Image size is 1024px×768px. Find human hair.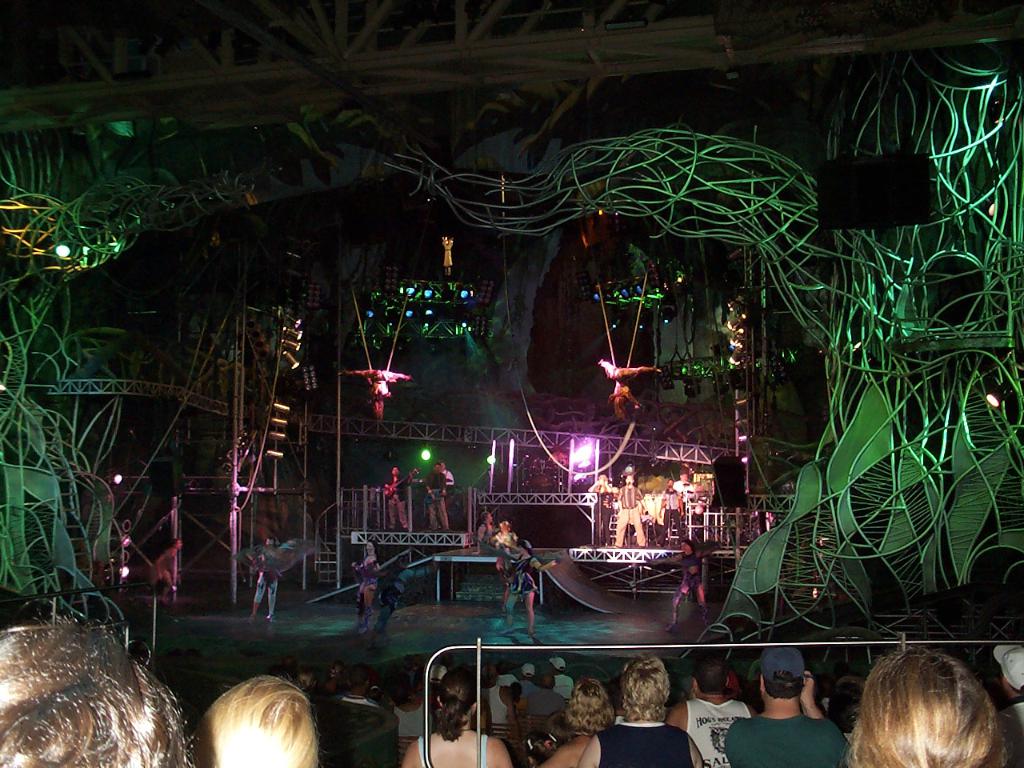
Rect(846, 660, 1013, 767).
